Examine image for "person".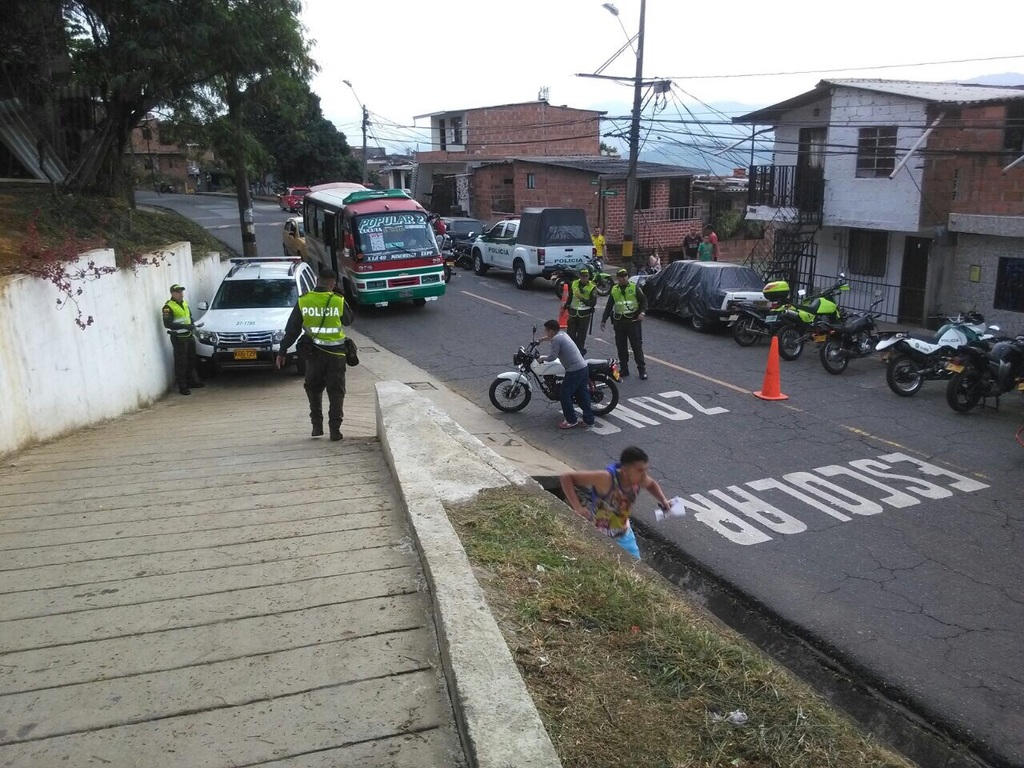
Examination result: select_region(562, 273, 600, 354).
